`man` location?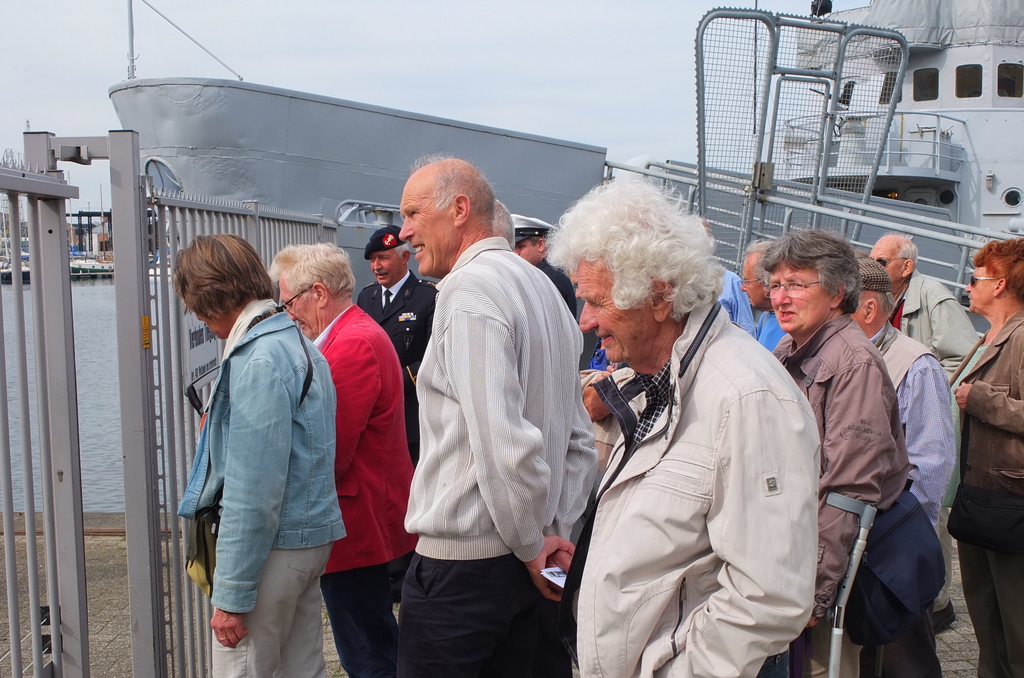
495 201 520 250
